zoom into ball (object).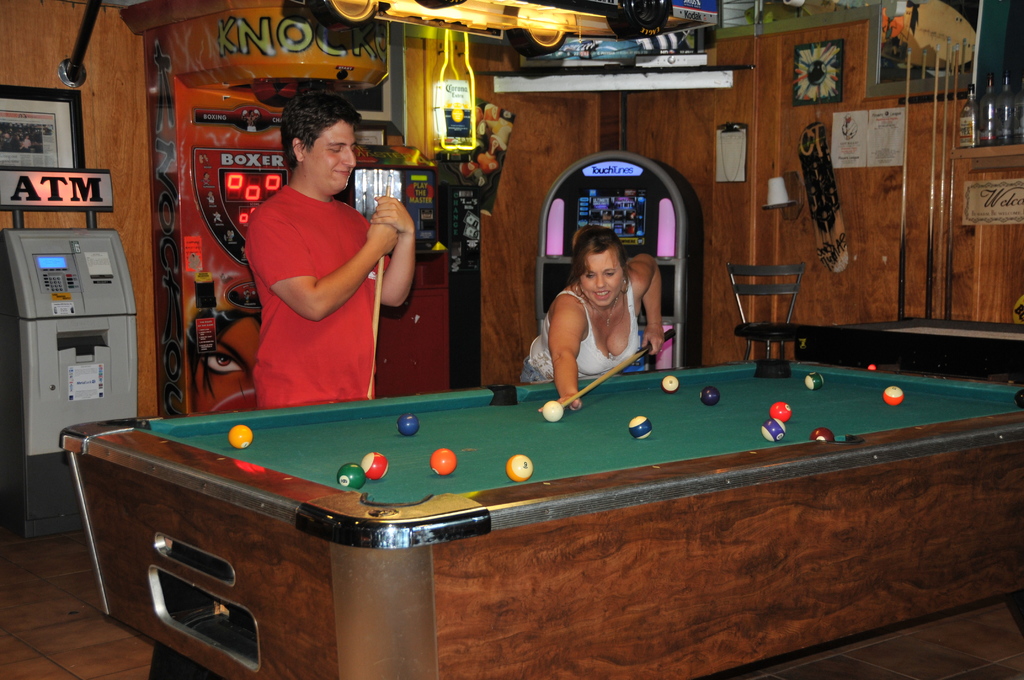
Zoom target: <region>335, 459, 360, 492</region>.
